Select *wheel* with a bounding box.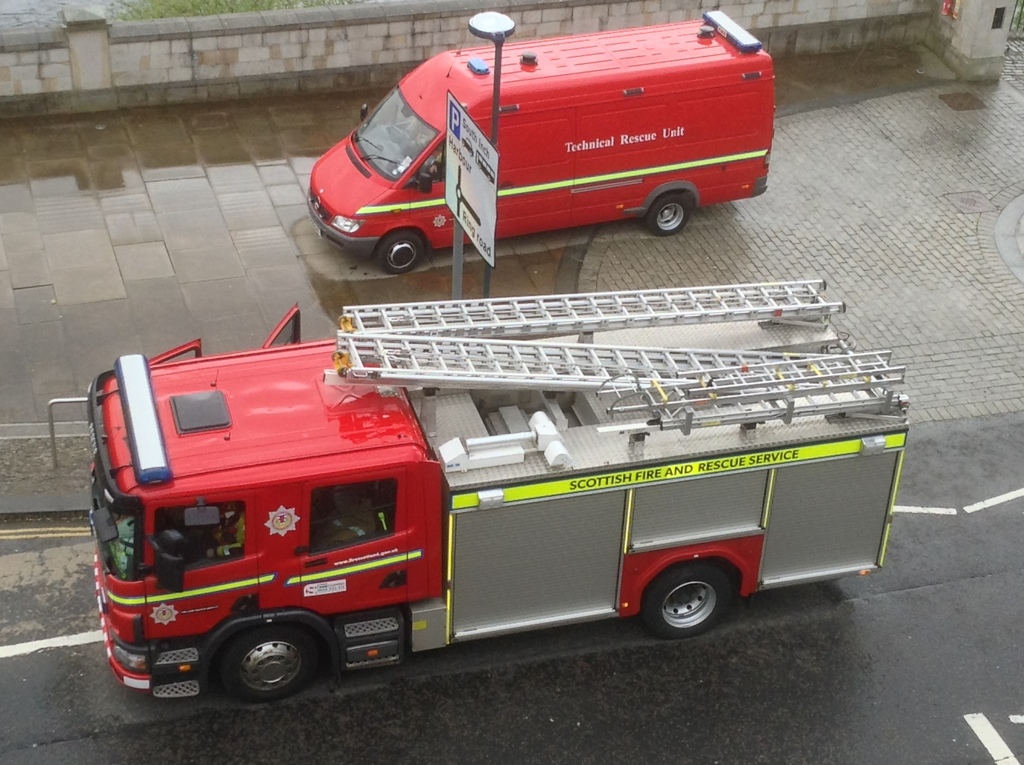
region(374, 228, 422, 273).
